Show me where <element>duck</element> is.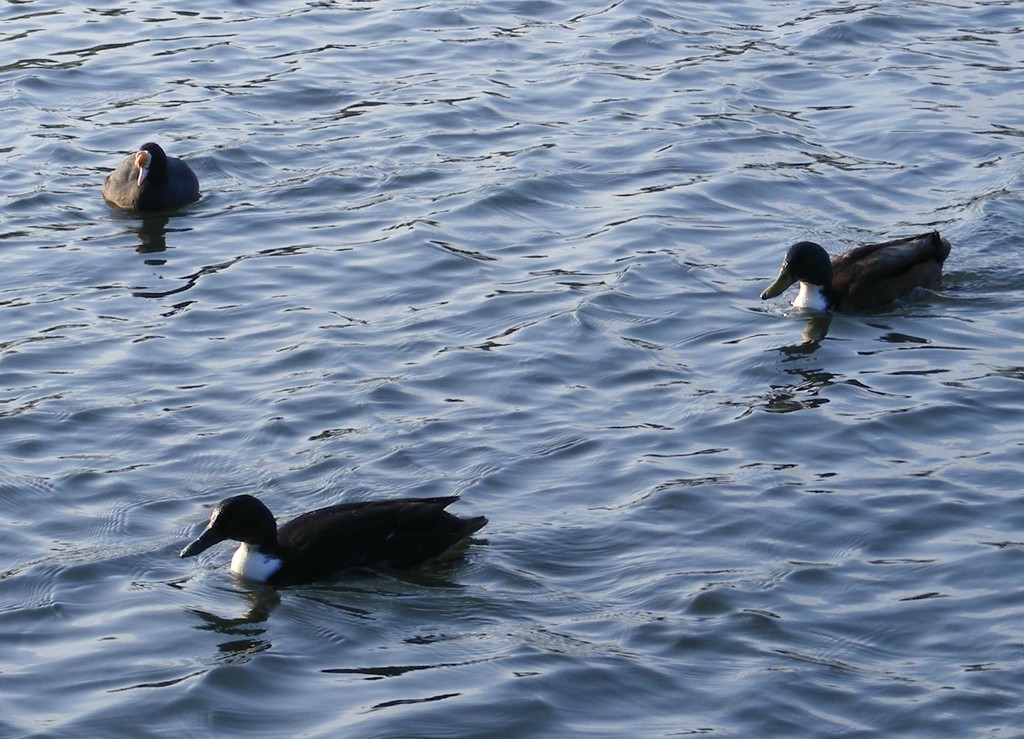
<element>duck</element> is at (757,238,947,316).
